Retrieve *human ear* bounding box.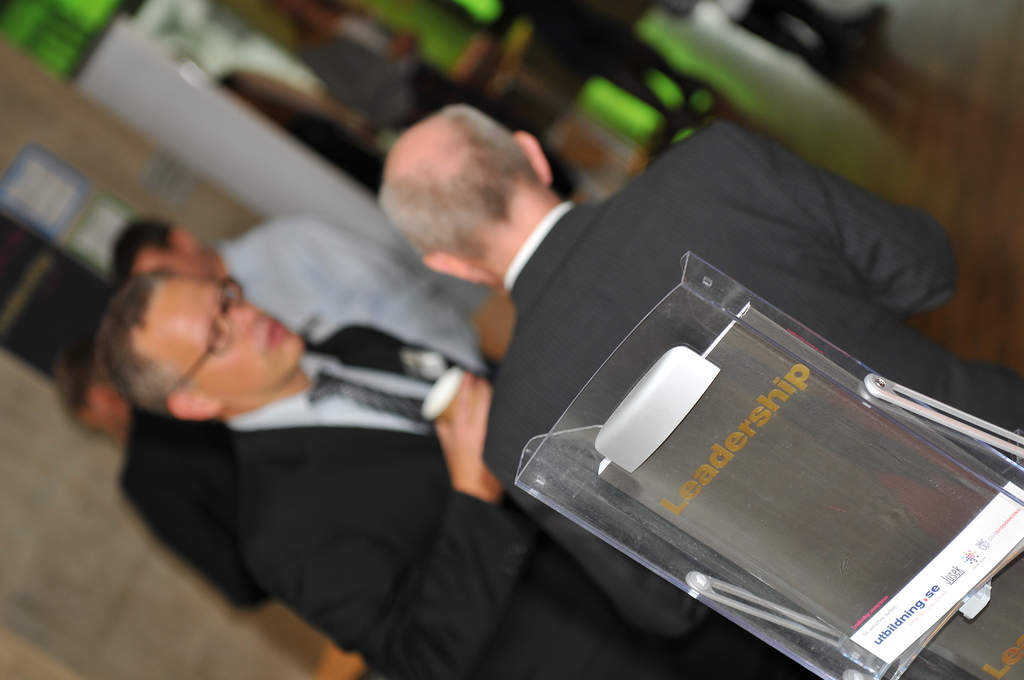
Bounding box: <box>166,393,225,420</box>.
